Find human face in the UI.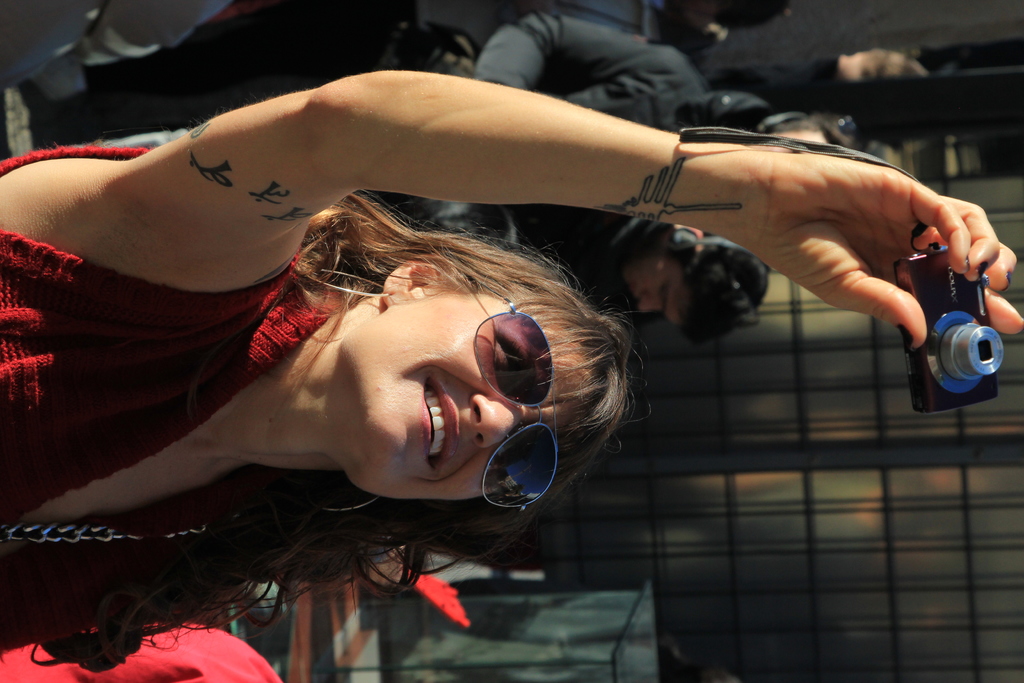
UI element at locate(335, 298, 593, 503).
